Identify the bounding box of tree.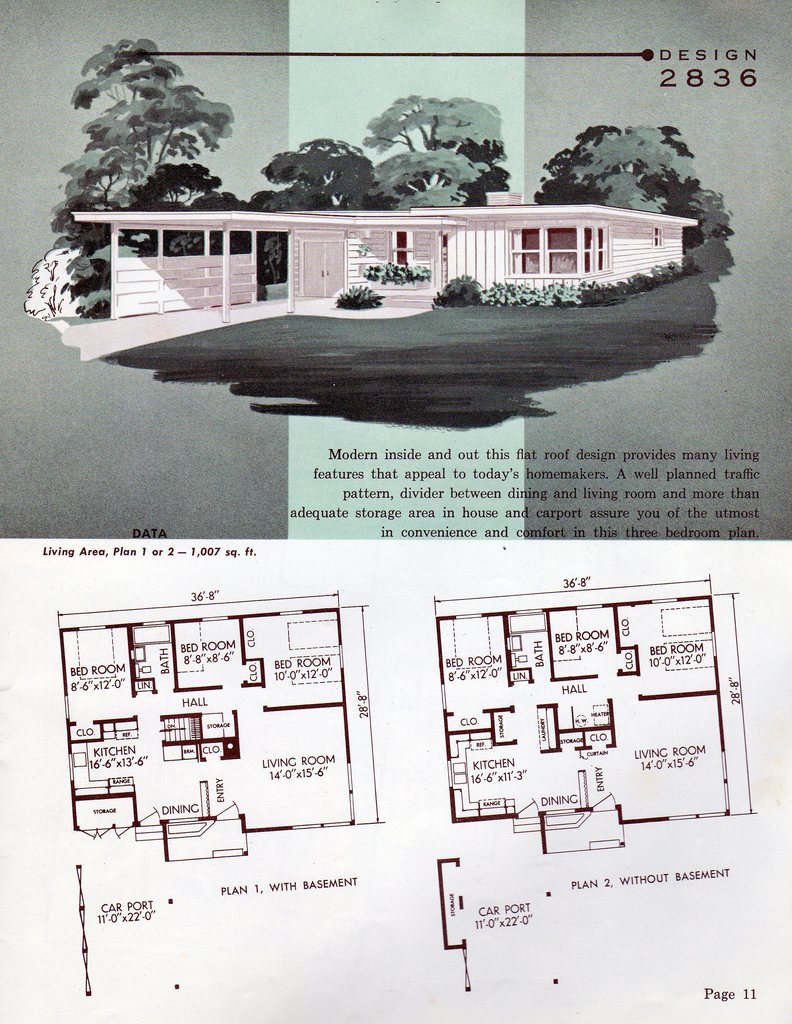
526, 129, 722, 230.
